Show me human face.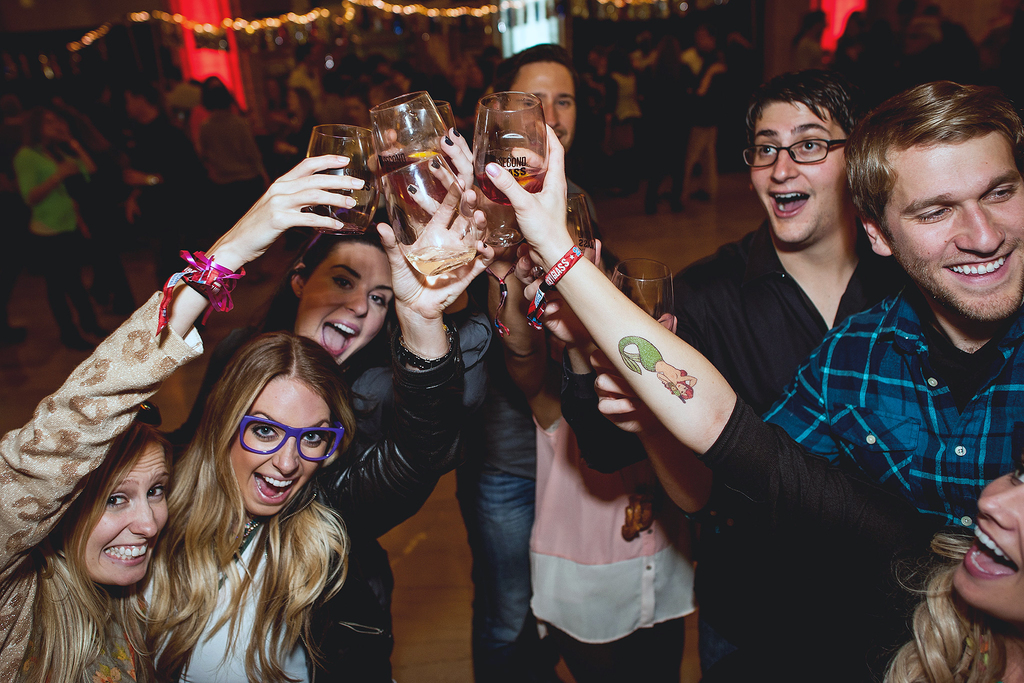
human face is here: box(292, 241, 394, 367).
